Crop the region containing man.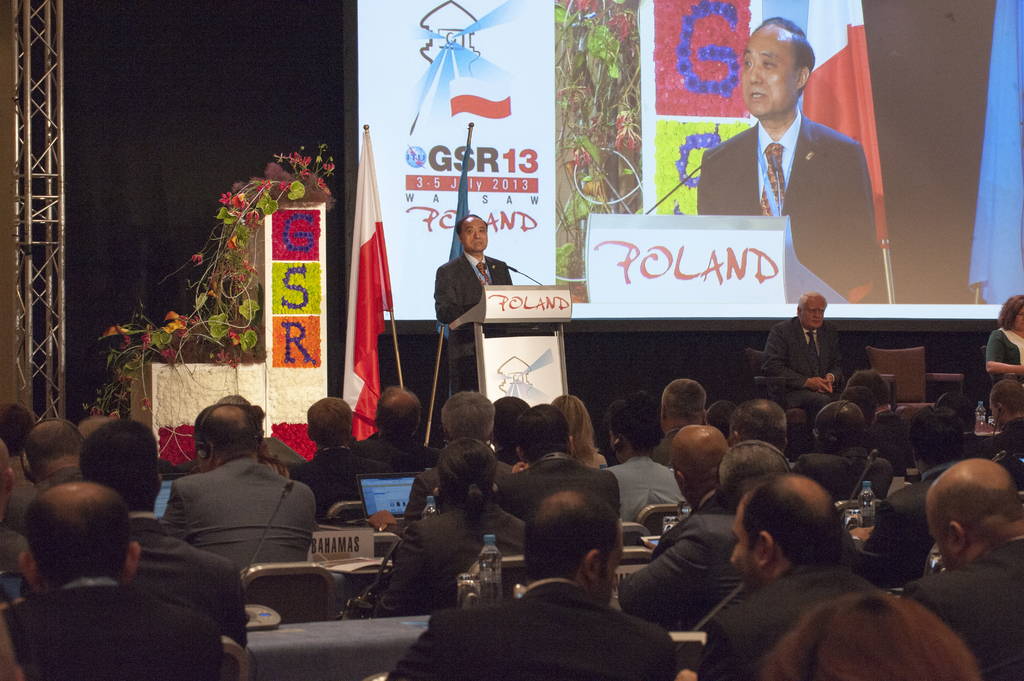
Crop region: <bbox>396, 387, 518, 525</bbox>.
